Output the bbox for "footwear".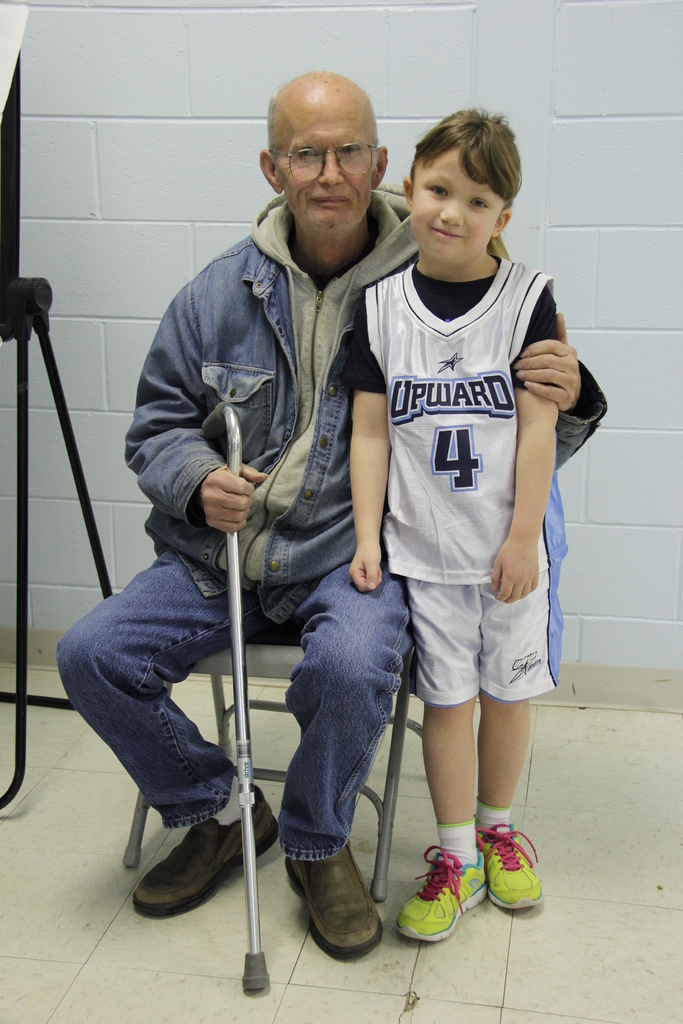
[x1=399, y1=841, x2=490, y2=942].
